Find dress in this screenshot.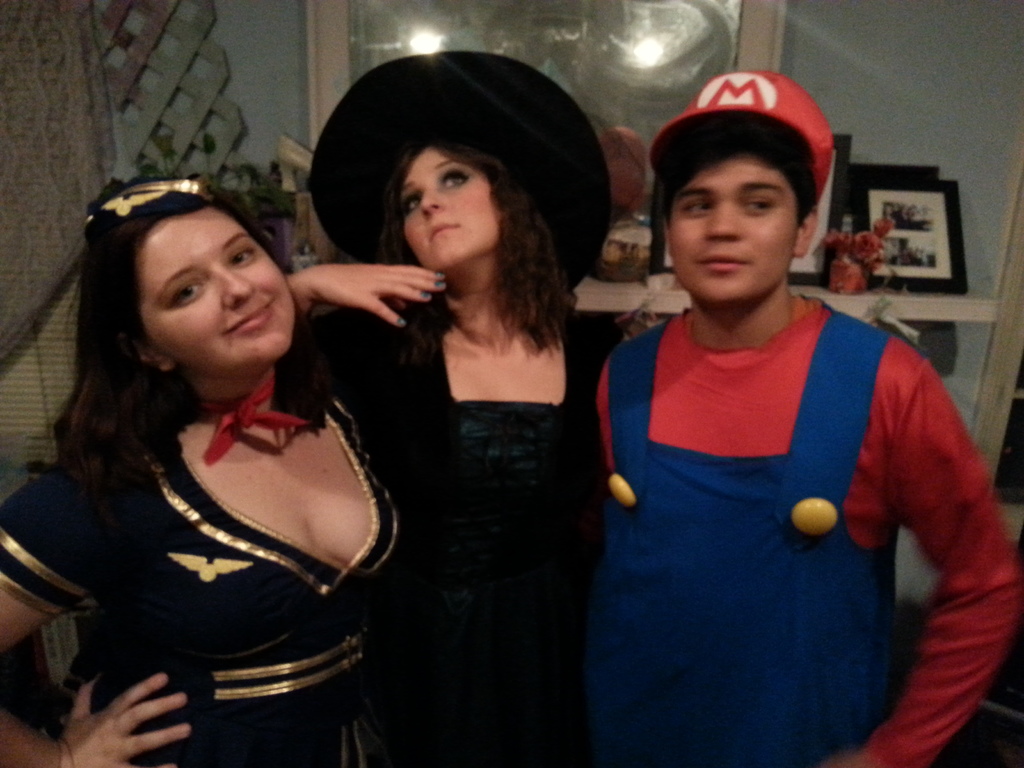
The bounding box for dress is rect(405, 404, 573, 767).
